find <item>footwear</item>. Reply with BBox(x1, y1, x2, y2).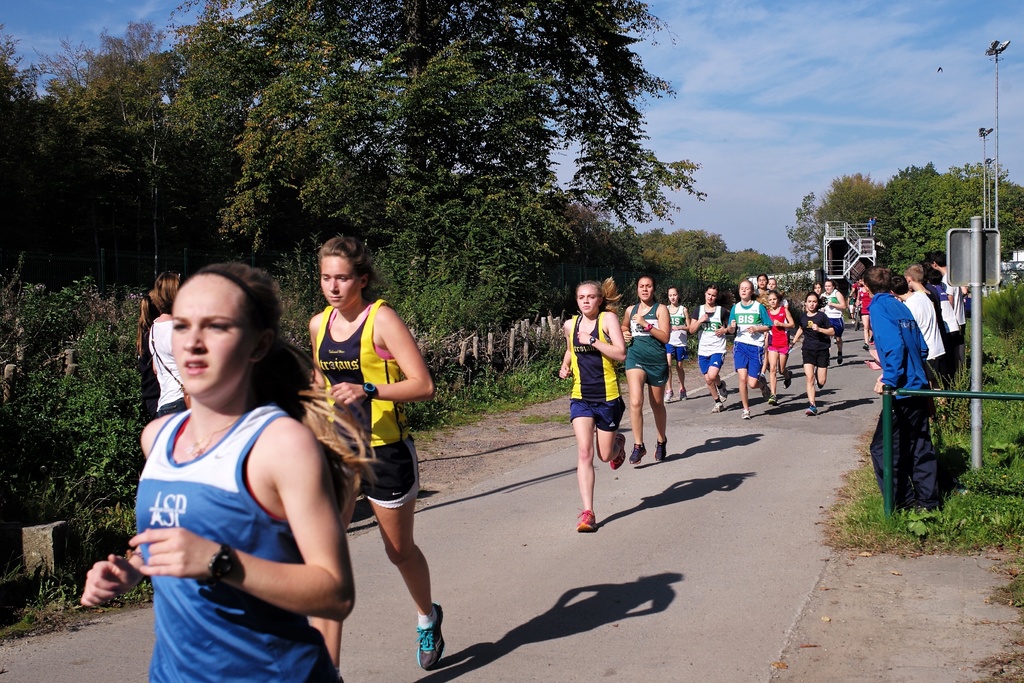
BBox(764, 360, 770, 370).
